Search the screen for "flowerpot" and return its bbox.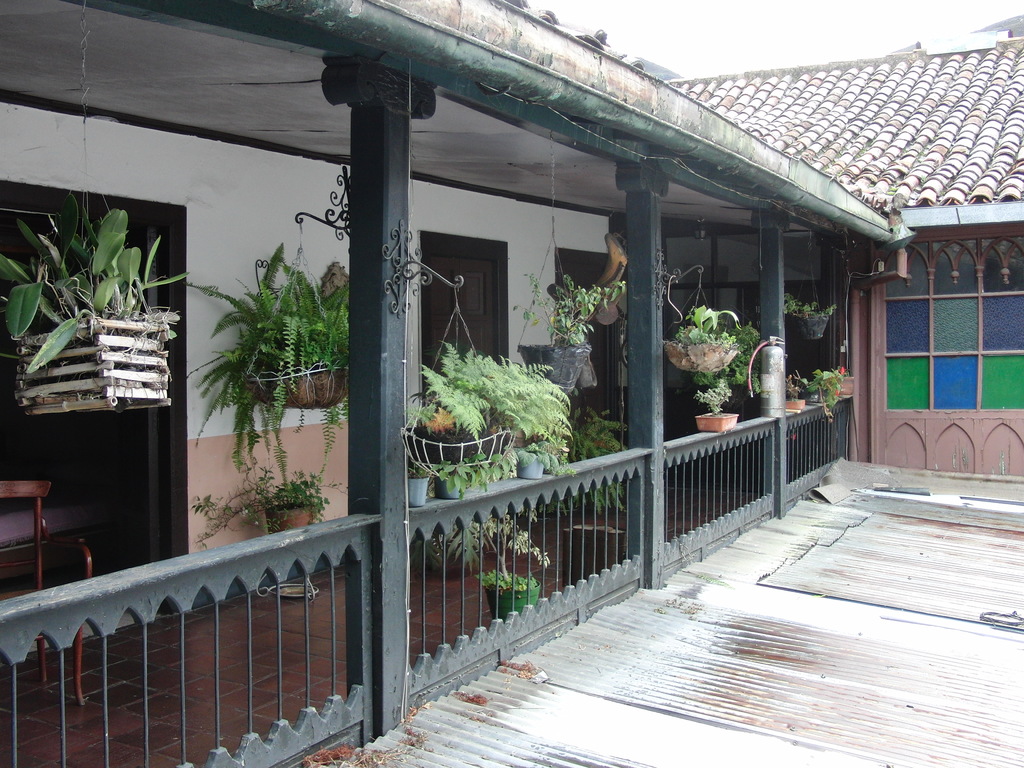
Found: 782 399 806 406.
